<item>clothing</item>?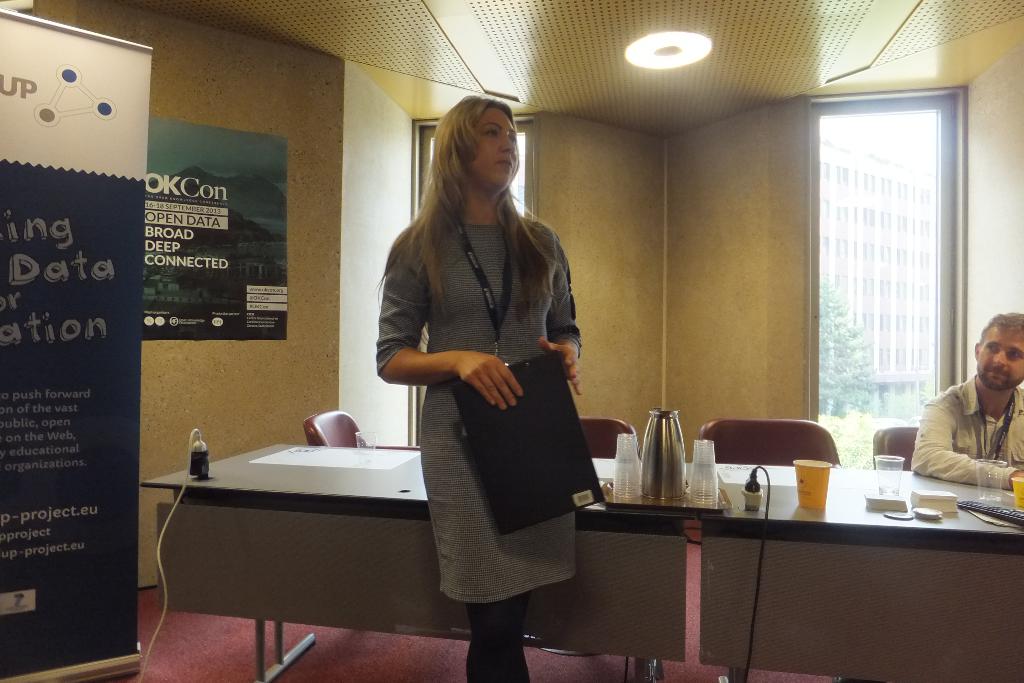
375/222/584/682
